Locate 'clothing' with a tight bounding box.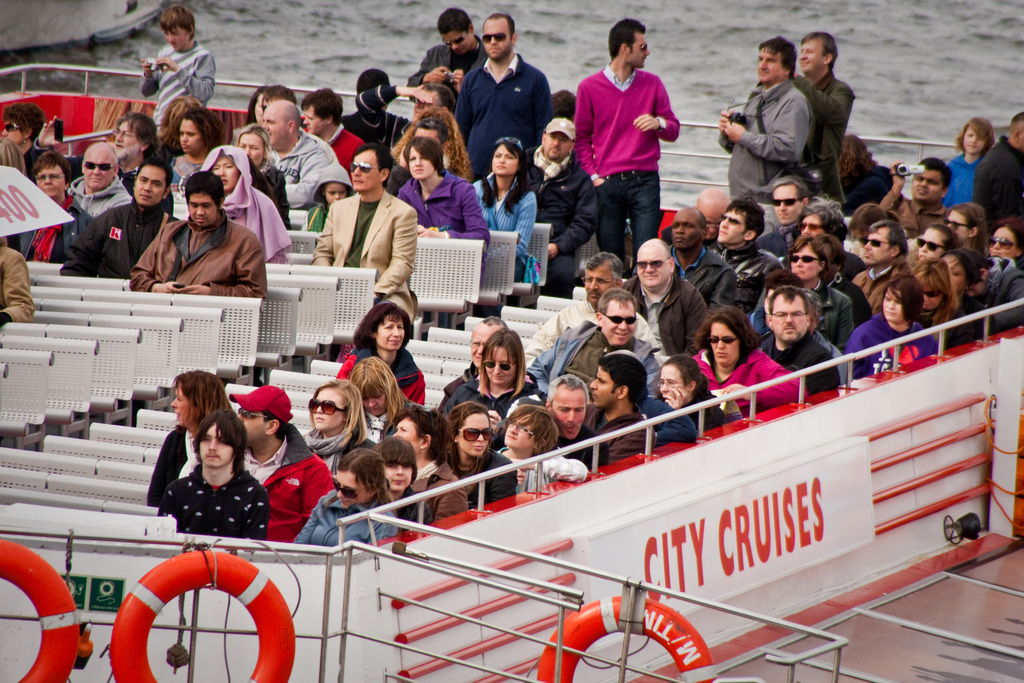
(left=364, top=406, right=417, bottom=450).
